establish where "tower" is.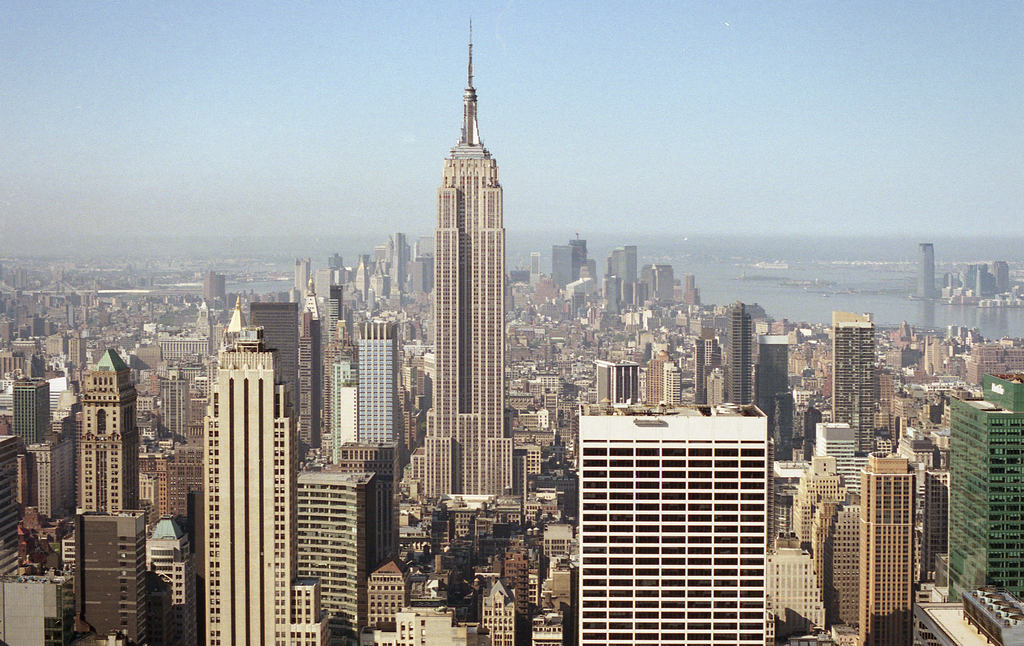
Established at bbox=(728, 306, 751, 406).
